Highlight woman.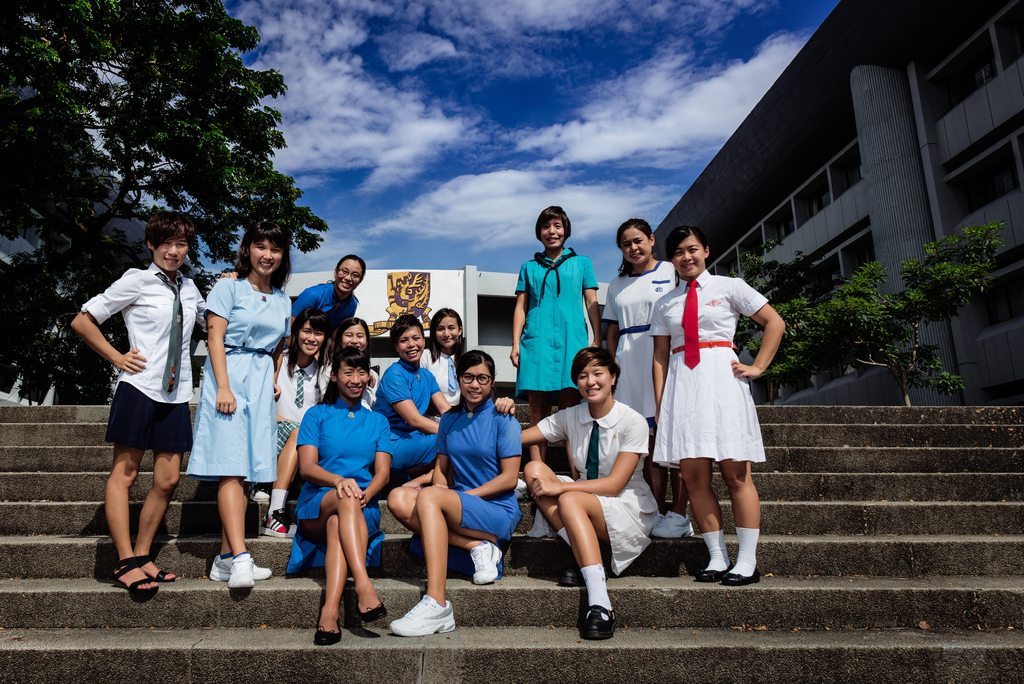
Highlighted region: 489/345/664/646.
